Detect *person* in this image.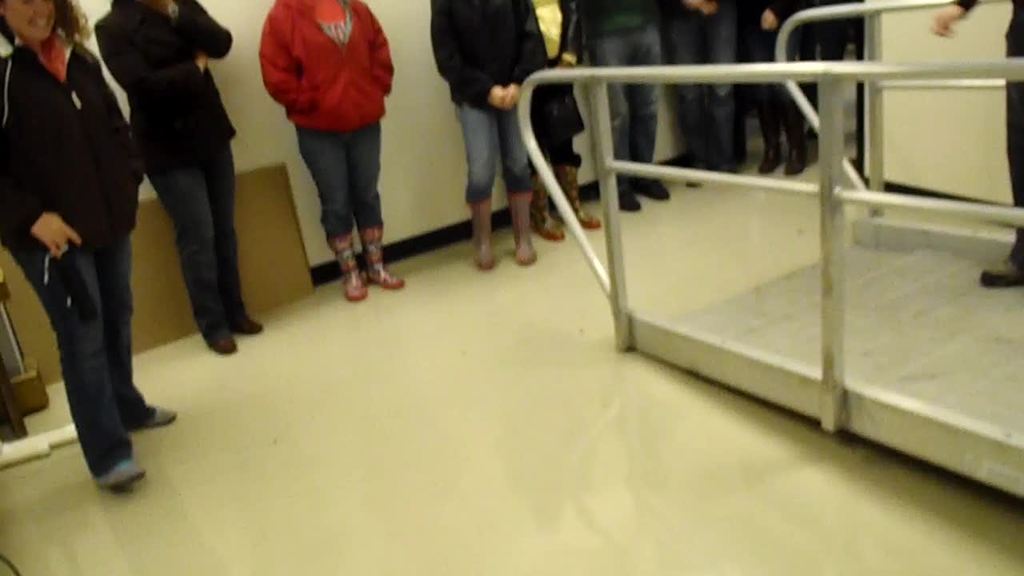
Detection: pyautogui.locateOnScreen(429, 0, 540, 266).
